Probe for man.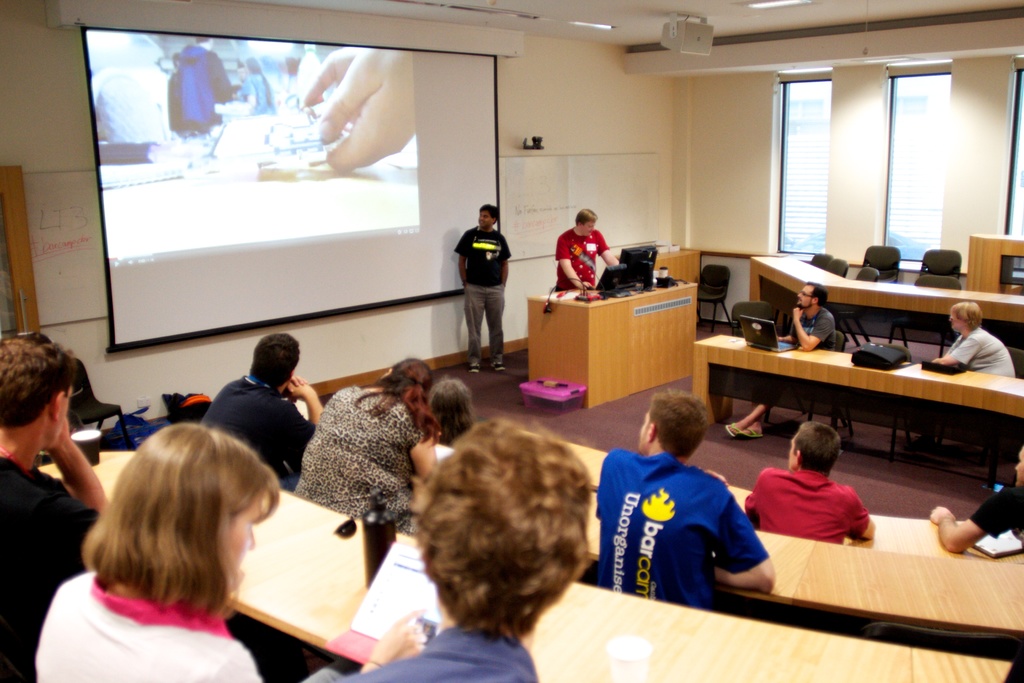
Probe result: pyautogui.locateOnScreen(0, 333, 110, 682).
